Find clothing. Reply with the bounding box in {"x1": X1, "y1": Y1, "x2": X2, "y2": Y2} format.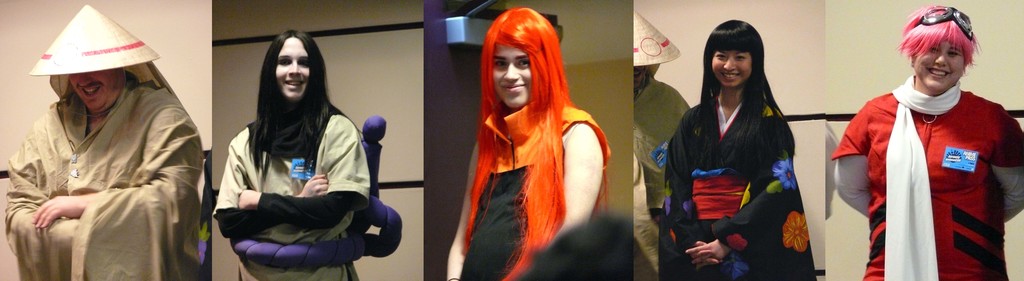
{"x1": 836, "y1": 50, "x2": 1011, "y2": 272}.
